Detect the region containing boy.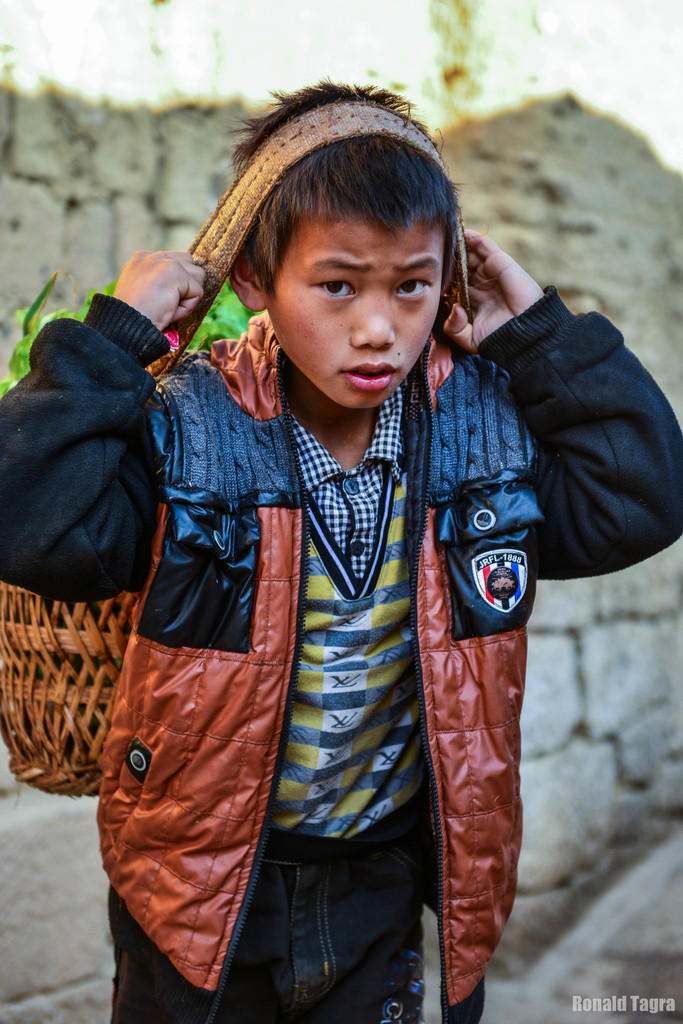
box=[0, 84, 682, 1023].
